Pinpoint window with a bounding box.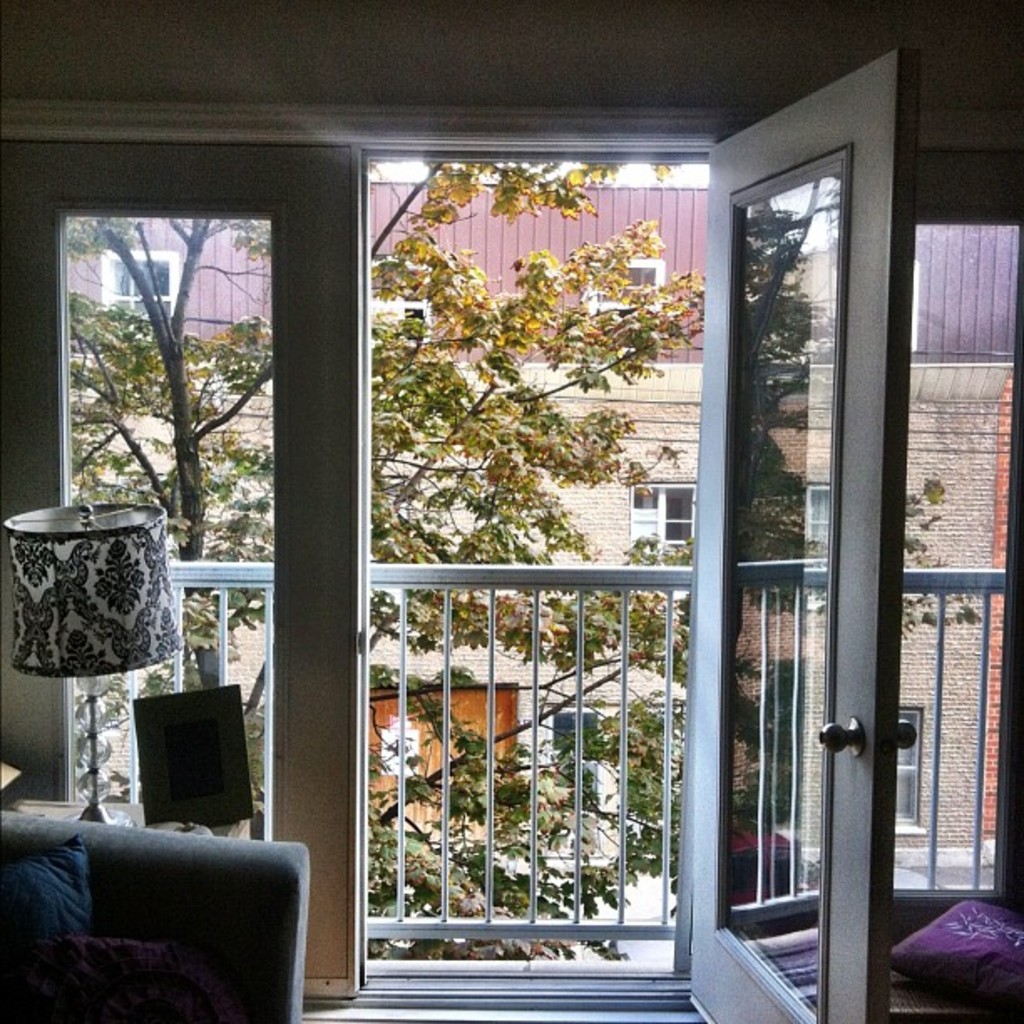
locate(358, 296, 433, 353).
